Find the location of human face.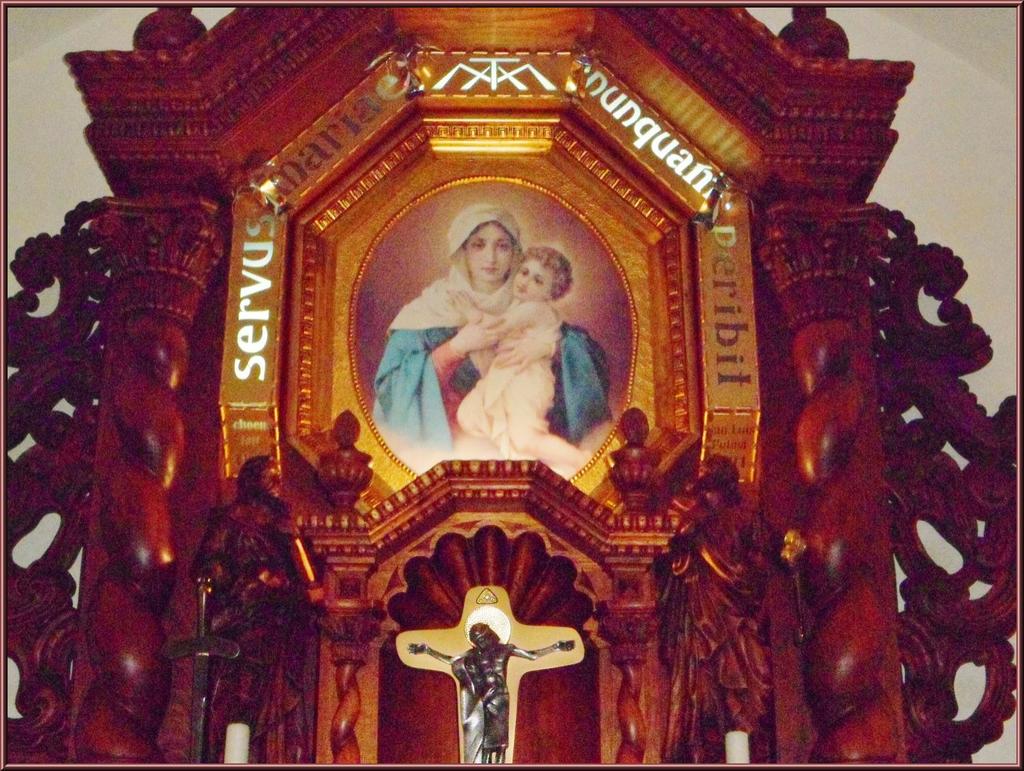
Location: 514, 256, 547, 295.
